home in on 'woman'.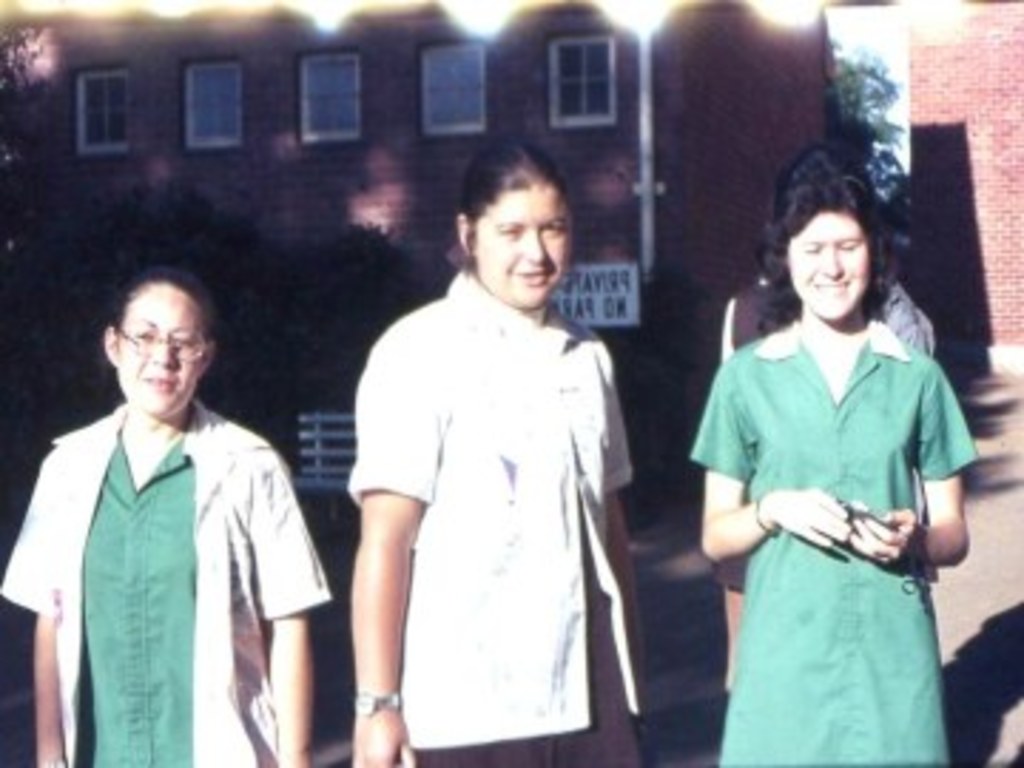
Homed in at crop(0, 270, 327, 765).
